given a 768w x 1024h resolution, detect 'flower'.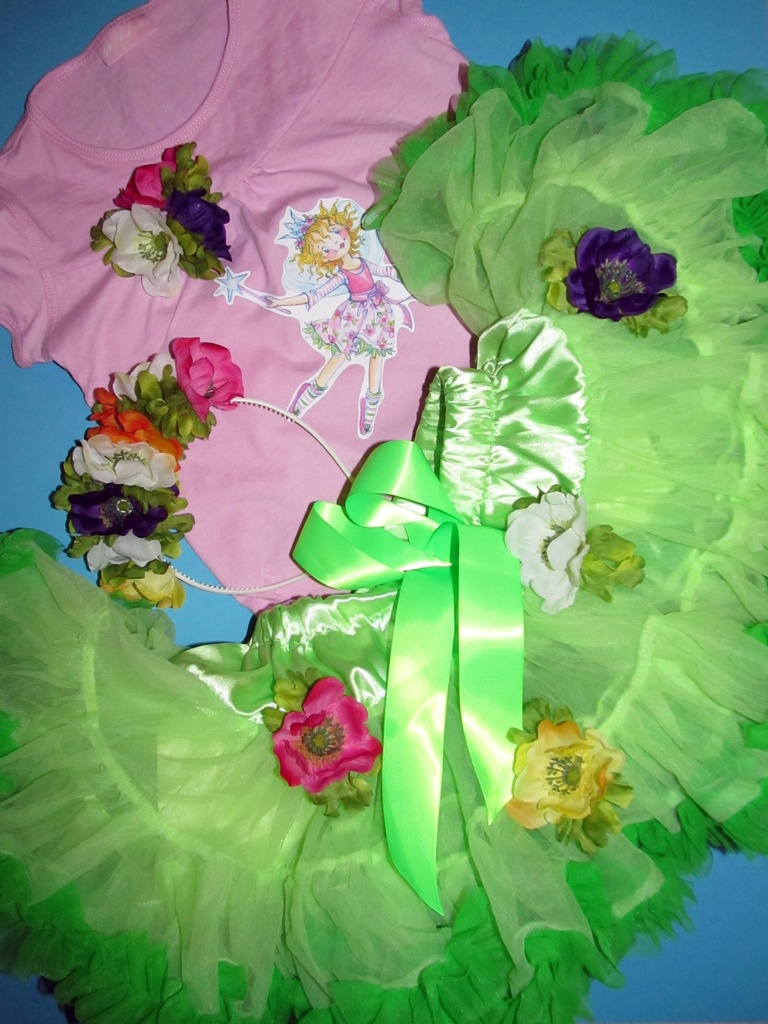
<region>501, 492, 585, 607</region>.
